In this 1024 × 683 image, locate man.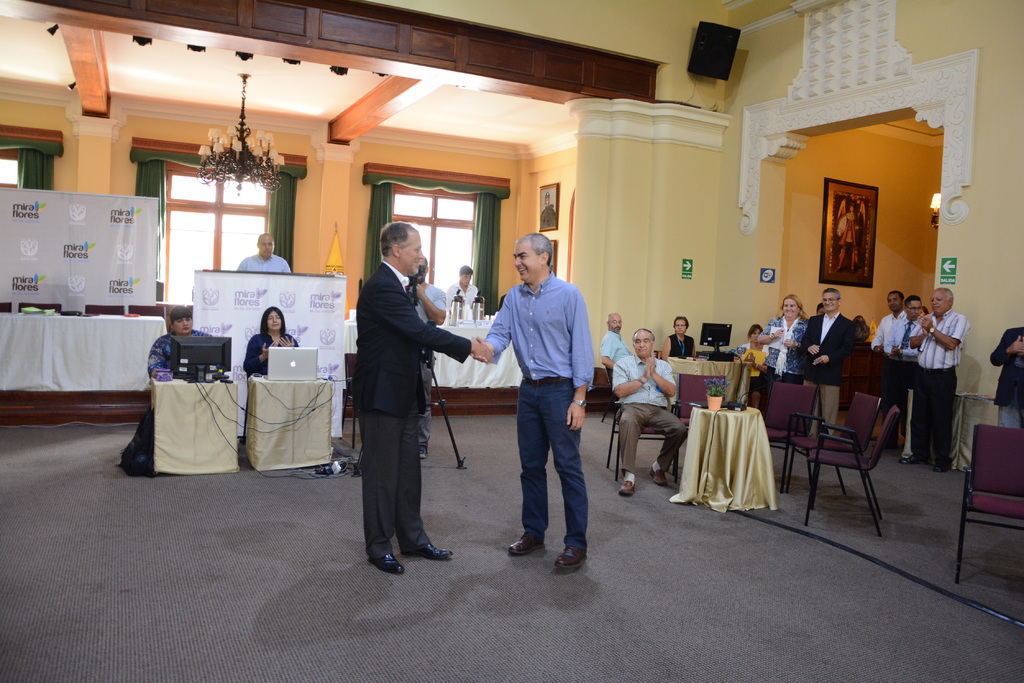
Bounding box: [left=872, top=294, right=921, bottom=446].
